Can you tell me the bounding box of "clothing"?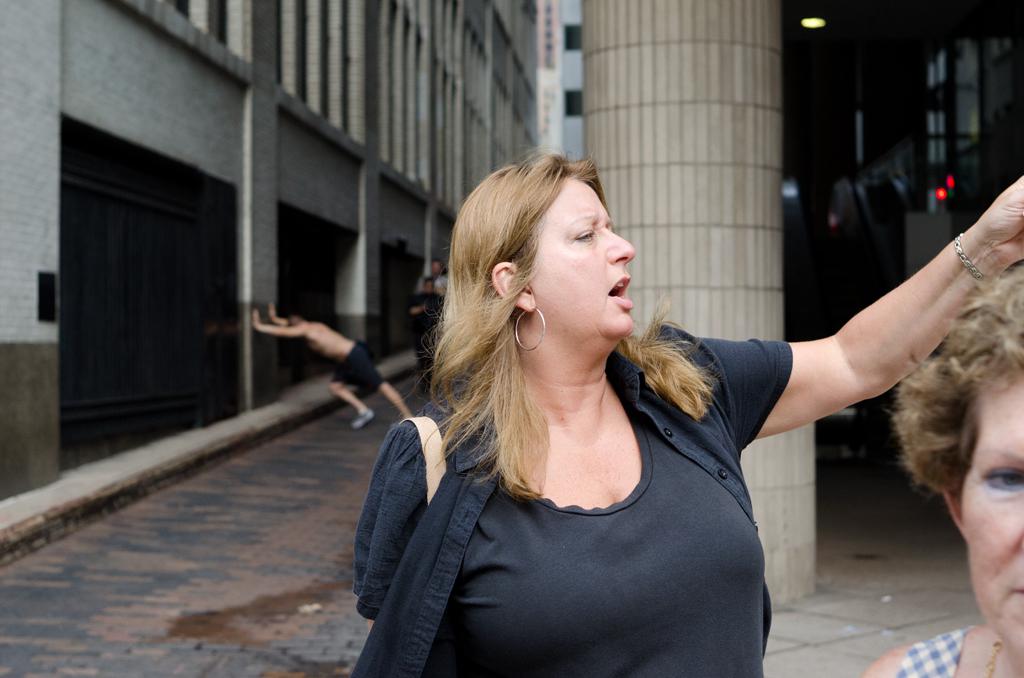
336/337/821/670.
